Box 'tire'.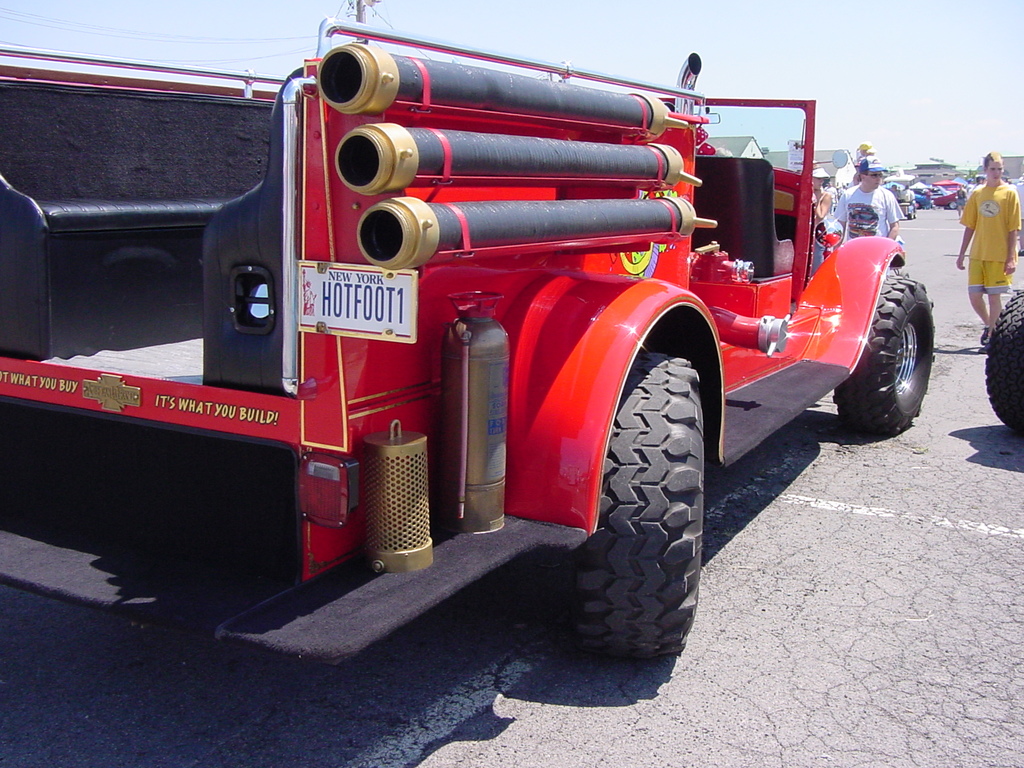
x1=984 y1=291 x2=1023 y2=434.
